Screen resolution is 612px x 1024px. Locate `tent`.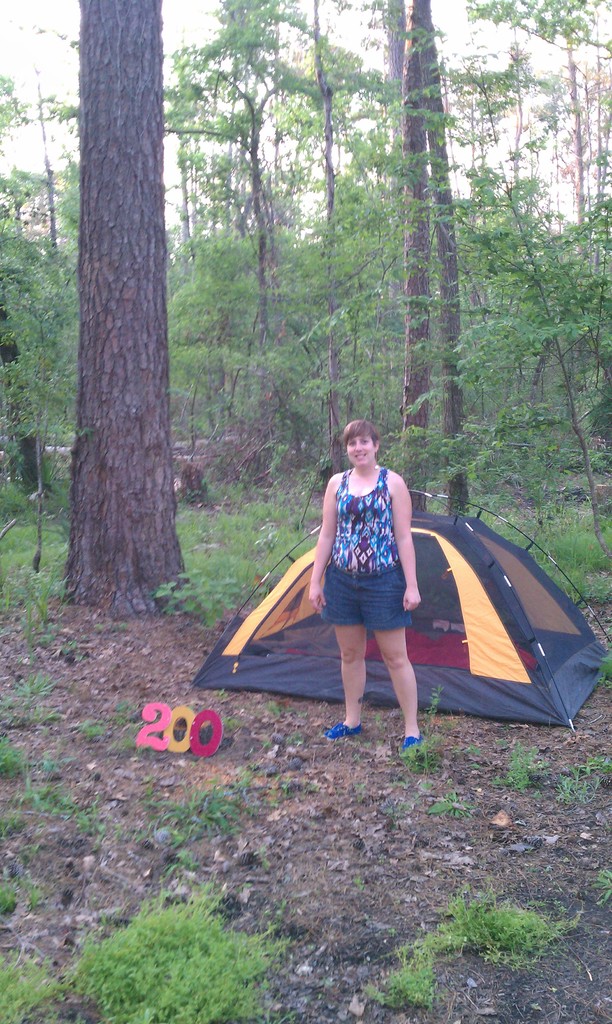
BBox(219, 487, 599, 740).
